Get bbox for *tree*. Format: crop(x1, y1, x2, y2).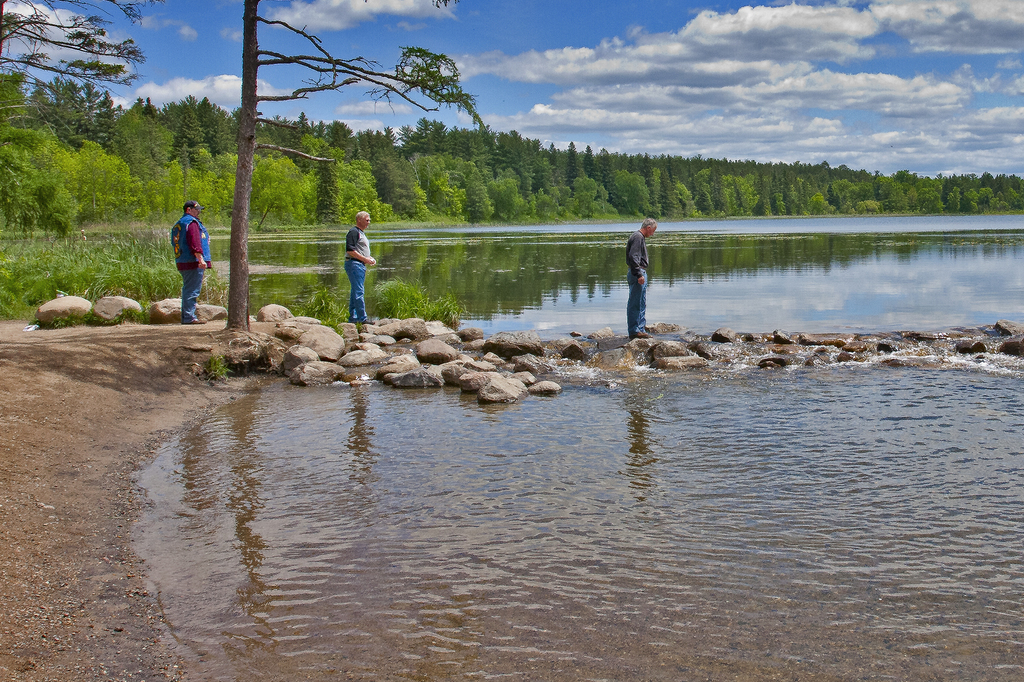
crop(0, 0, 168, 147).
